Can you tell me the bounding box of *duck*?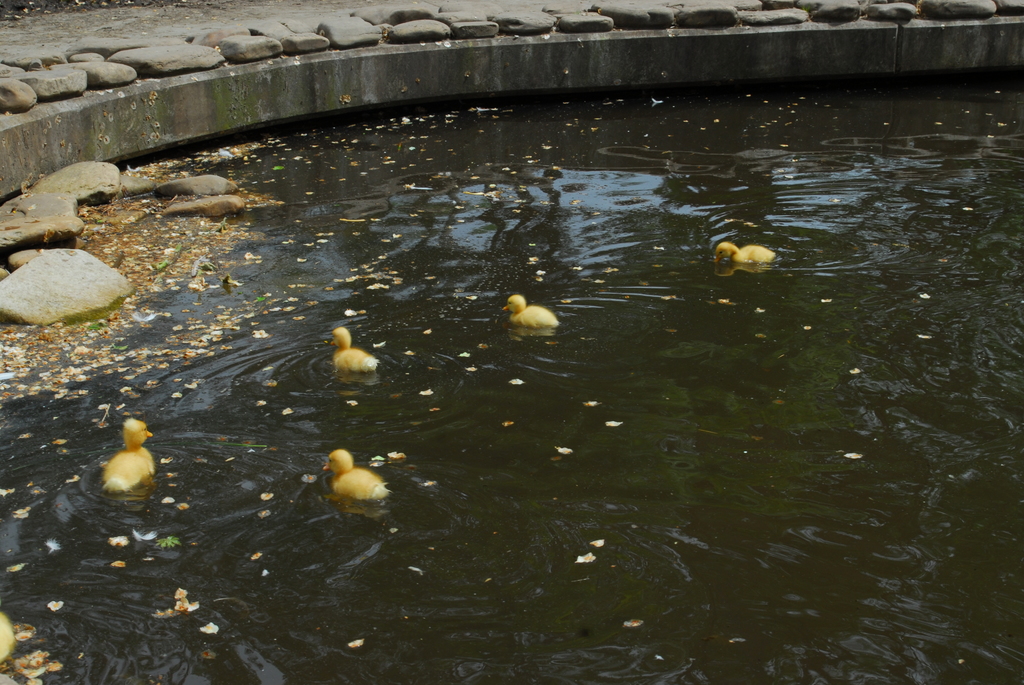
<box>504,291,557,327</box>.
